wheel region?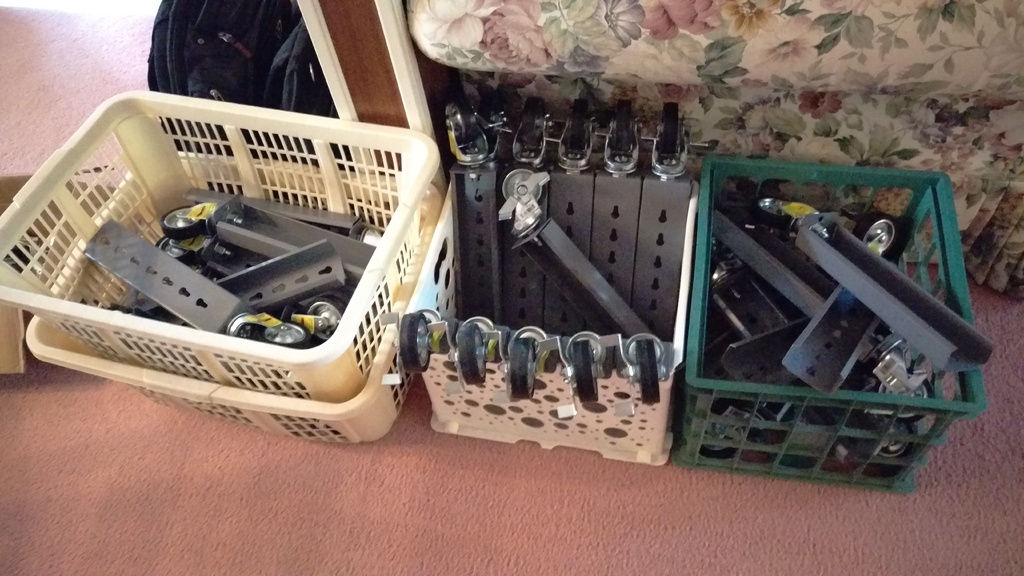
BBox(455, 319, 493, 385)
